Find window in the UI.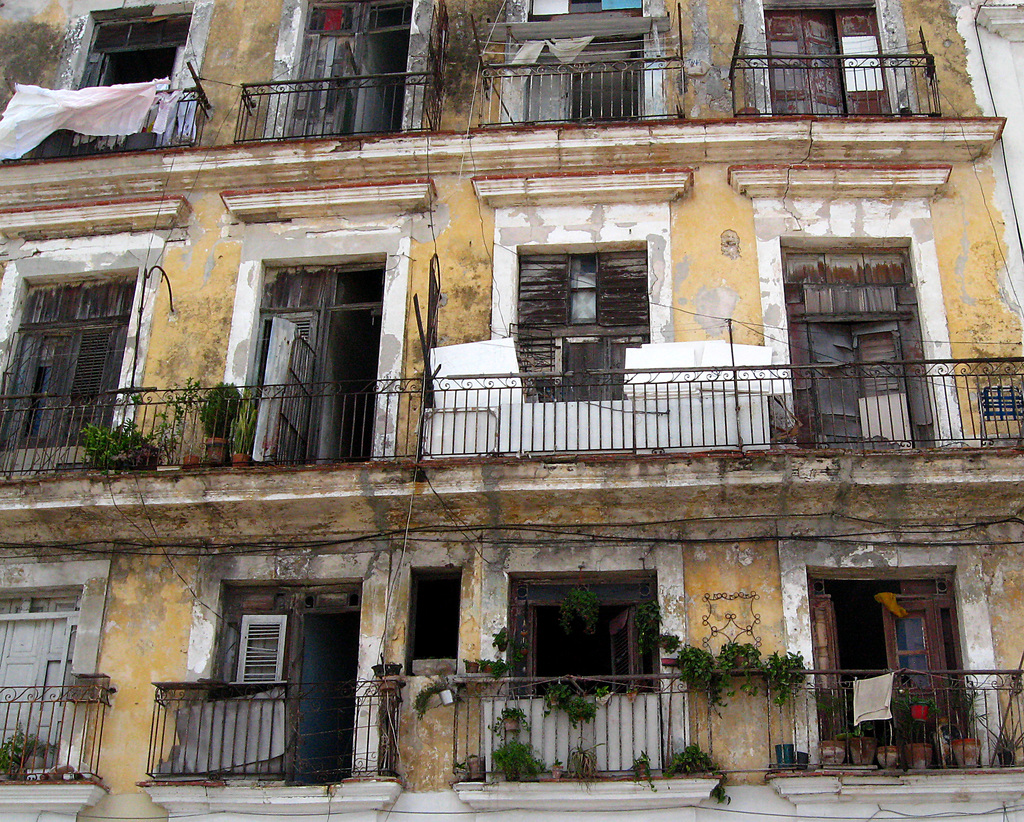
UI element at bbox=(765, 518, 1023, 796).
